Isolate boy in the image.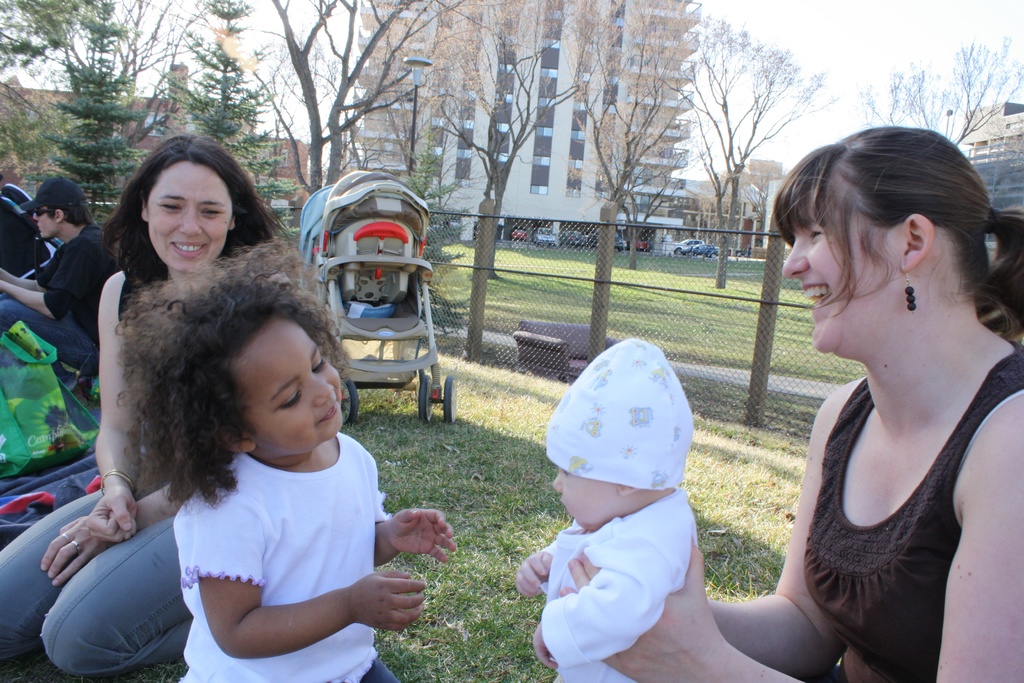
Isolated region: [511, 336, 701, 682].
